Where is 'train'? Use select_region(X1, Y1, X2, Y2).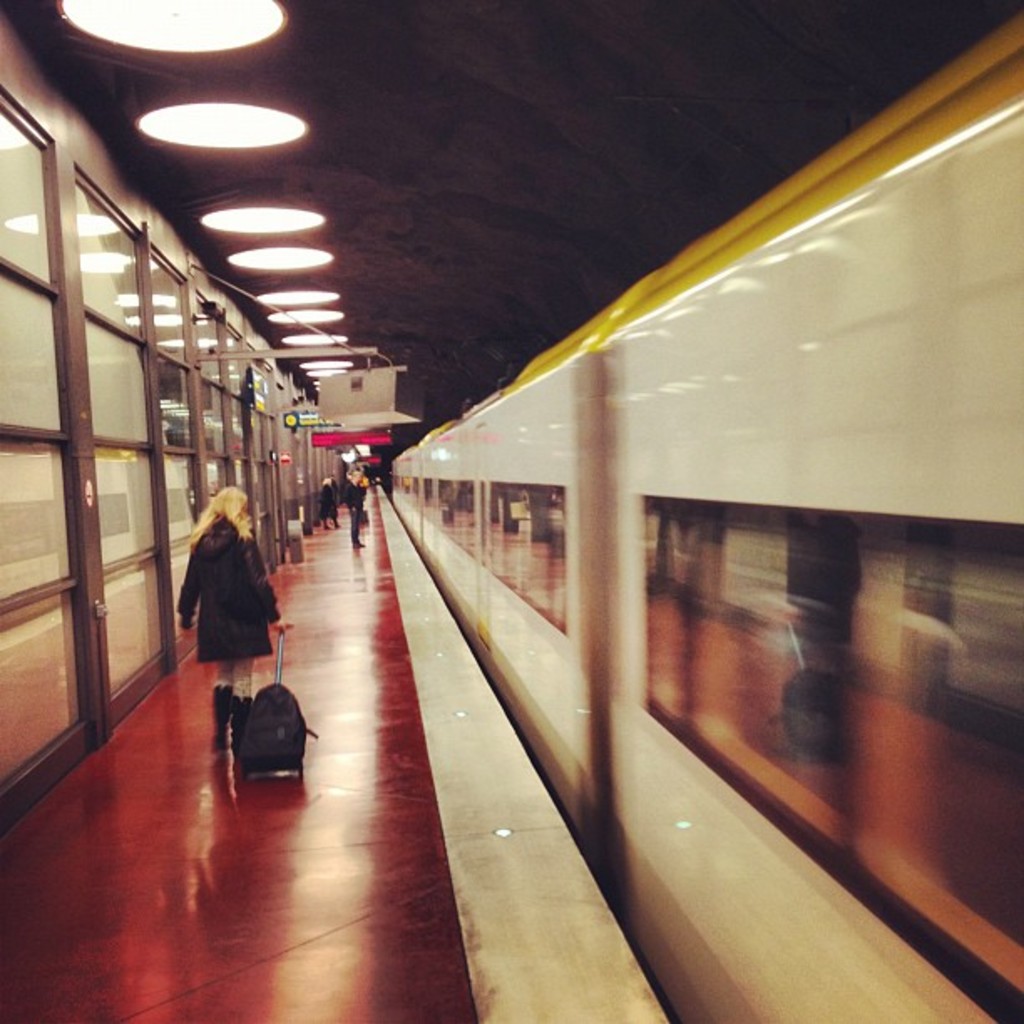
select_region(385, 13, 1022, 1022).
